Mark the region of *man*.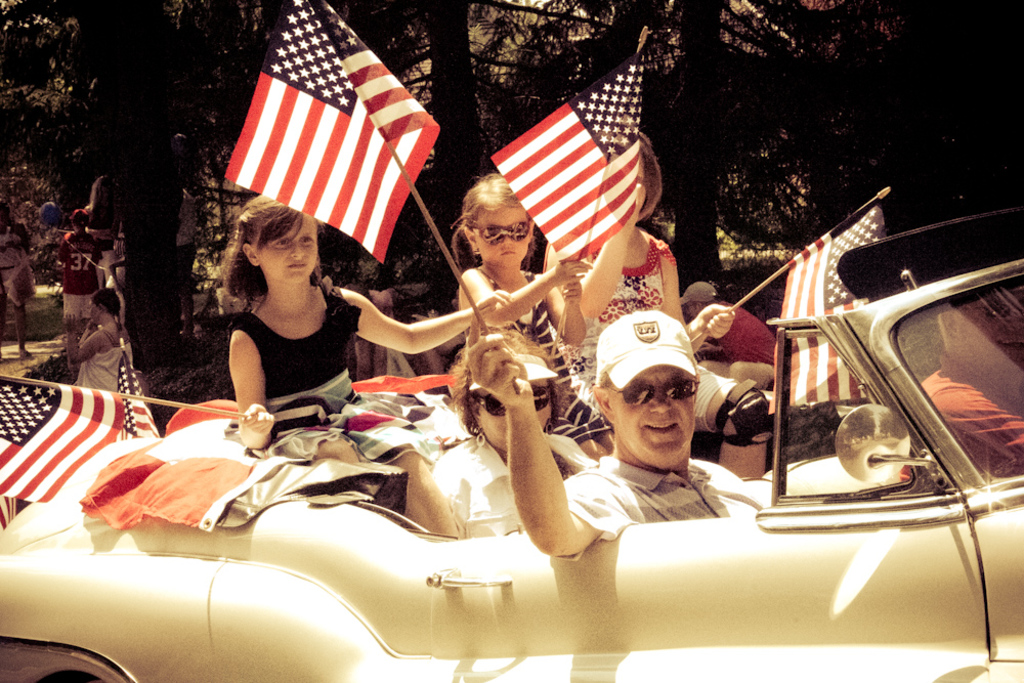
Region: Rect(899, 289, 1023, 484).
